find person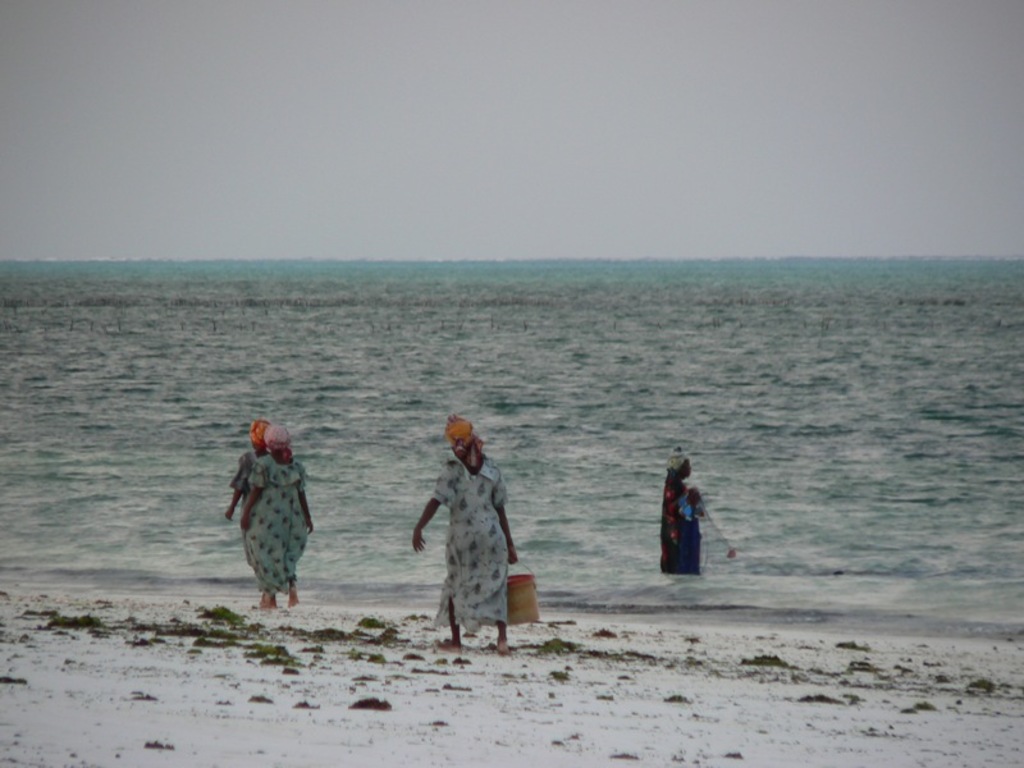
l=241, t=419, r=314, b=605
